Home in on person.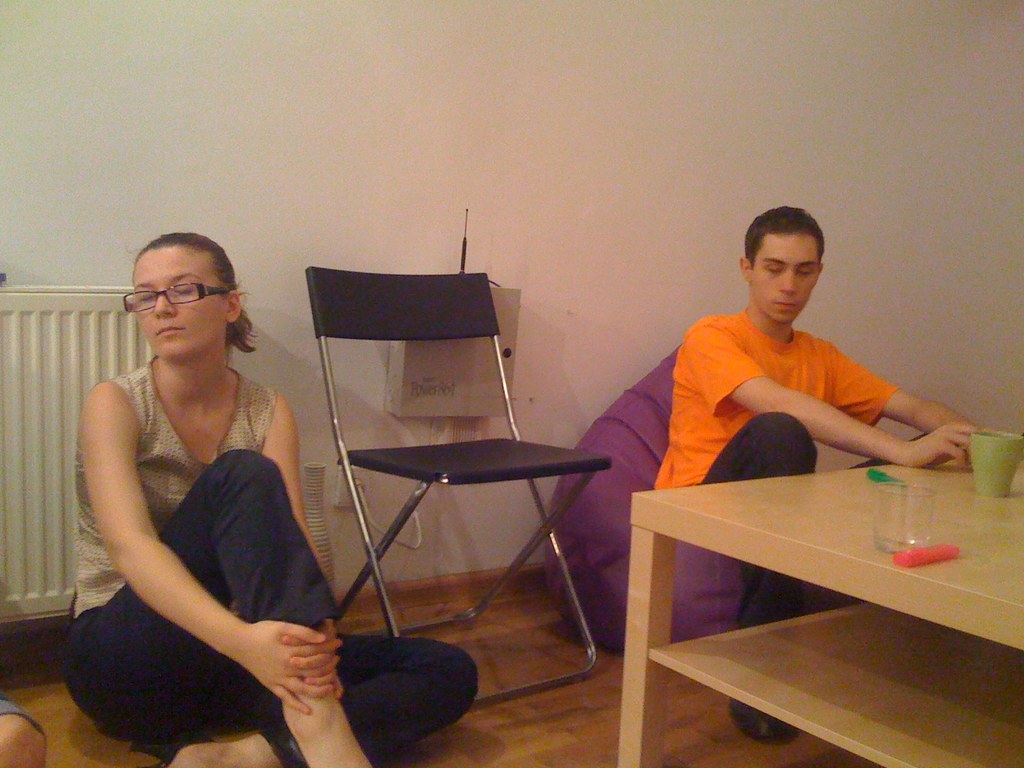
Homed in at (left=634, top=210, right=964, bottom=521).
